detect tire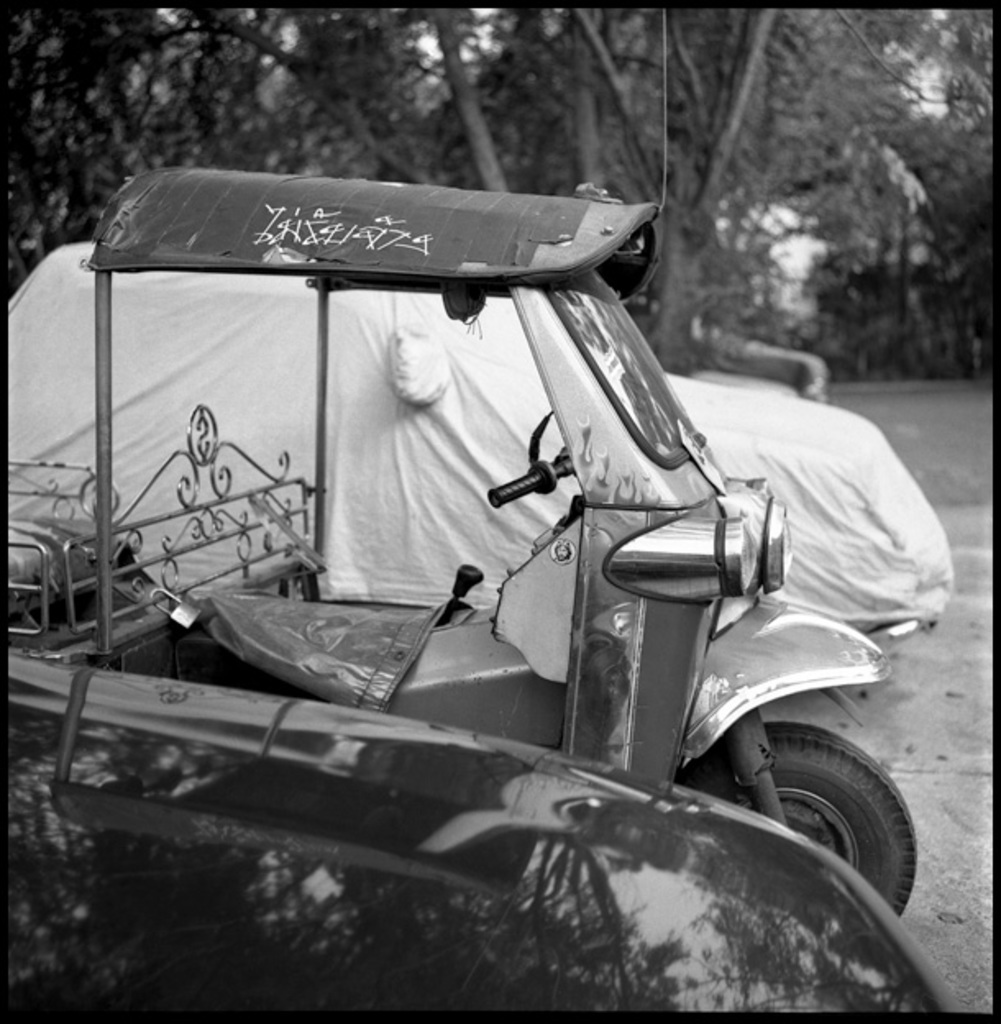
x1=171, y1=606, x2=560, y2=743
